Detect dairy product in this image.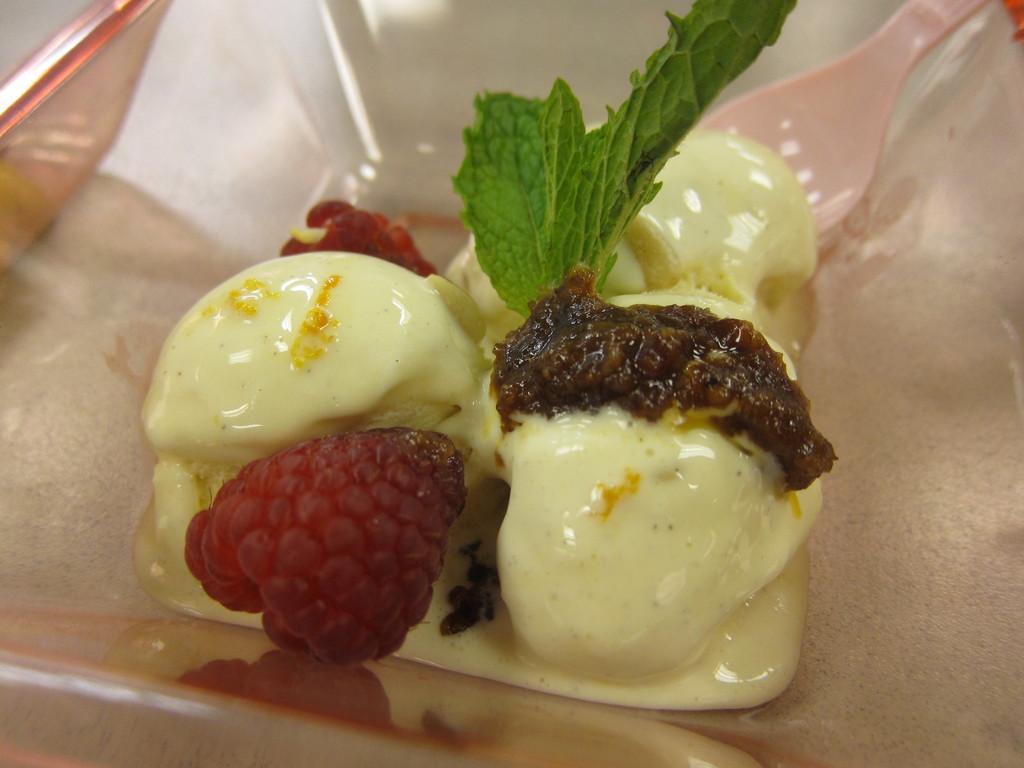
Detection: detection(462, 132, 815, 324).
